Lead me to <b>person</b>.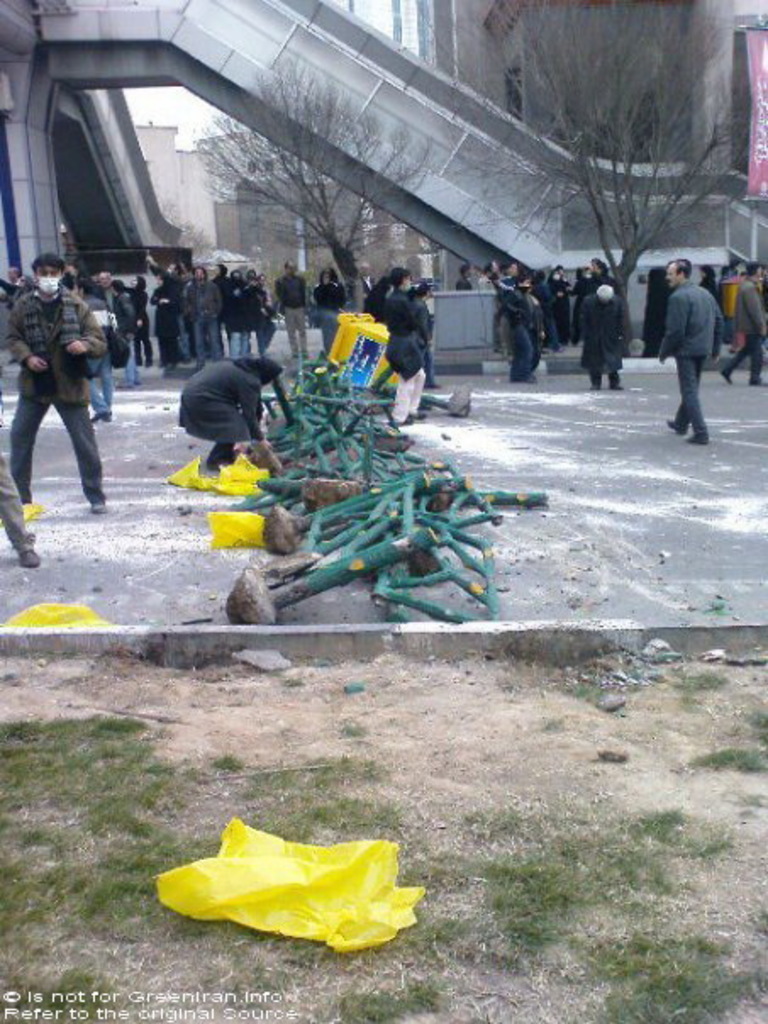
Lead to [x1=115, y1=280, x2=139, y2=387].
